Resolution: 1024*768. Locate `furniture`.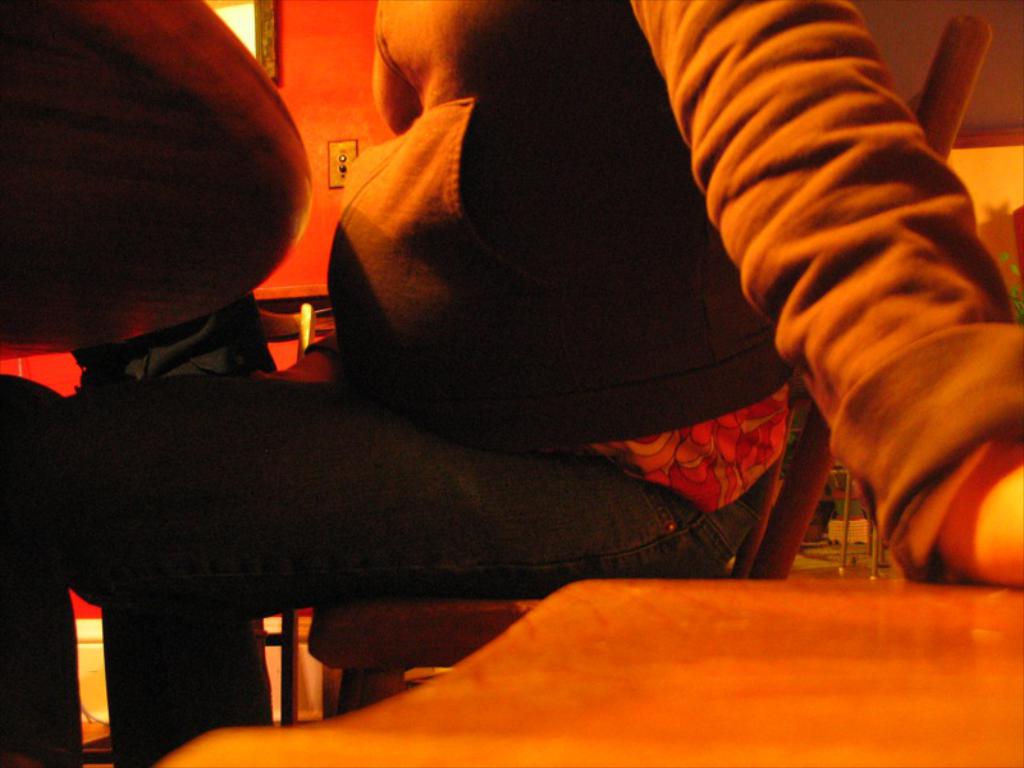
{"left": 0, "top": 0, "right": 311, "bottom": 361}.
